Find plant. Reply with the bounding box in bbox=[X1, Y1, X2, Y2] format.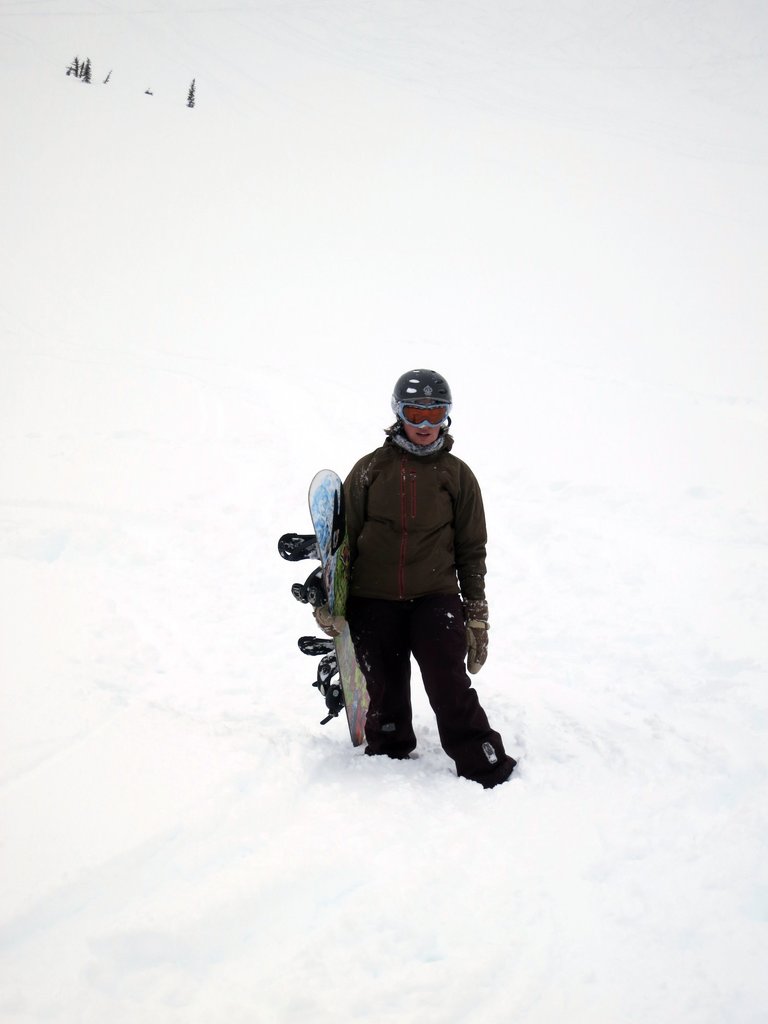
bbox=[104, 68, 116, 88].
